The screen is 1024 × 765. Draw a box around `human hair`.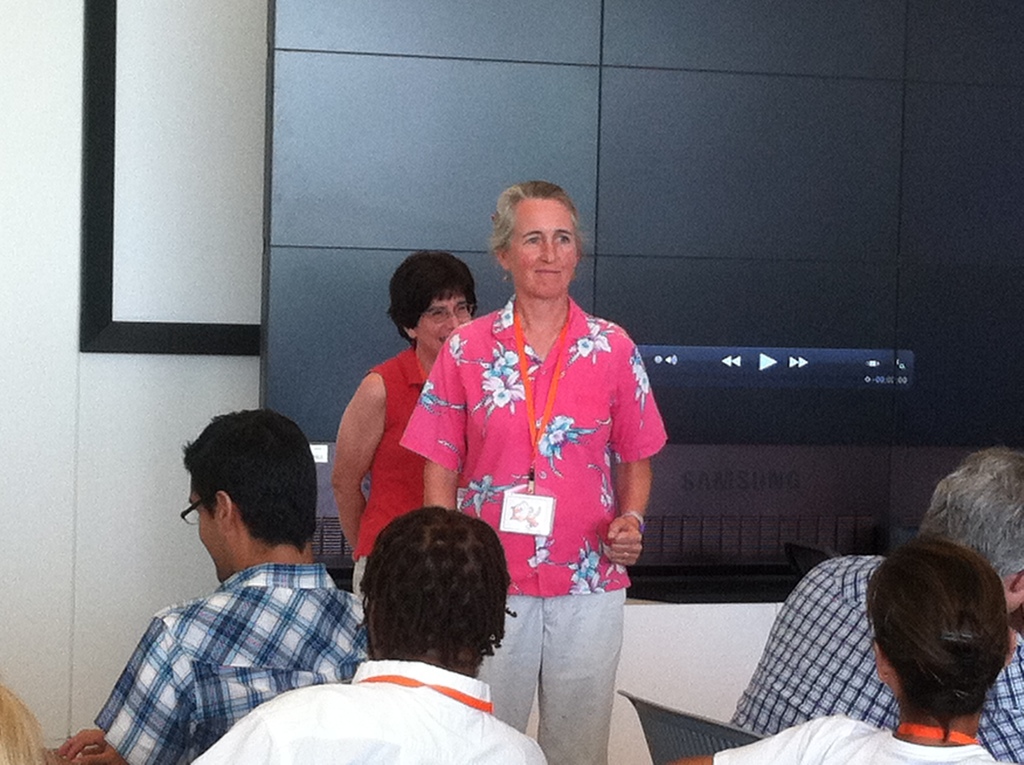
360, 517, 510, 691.
